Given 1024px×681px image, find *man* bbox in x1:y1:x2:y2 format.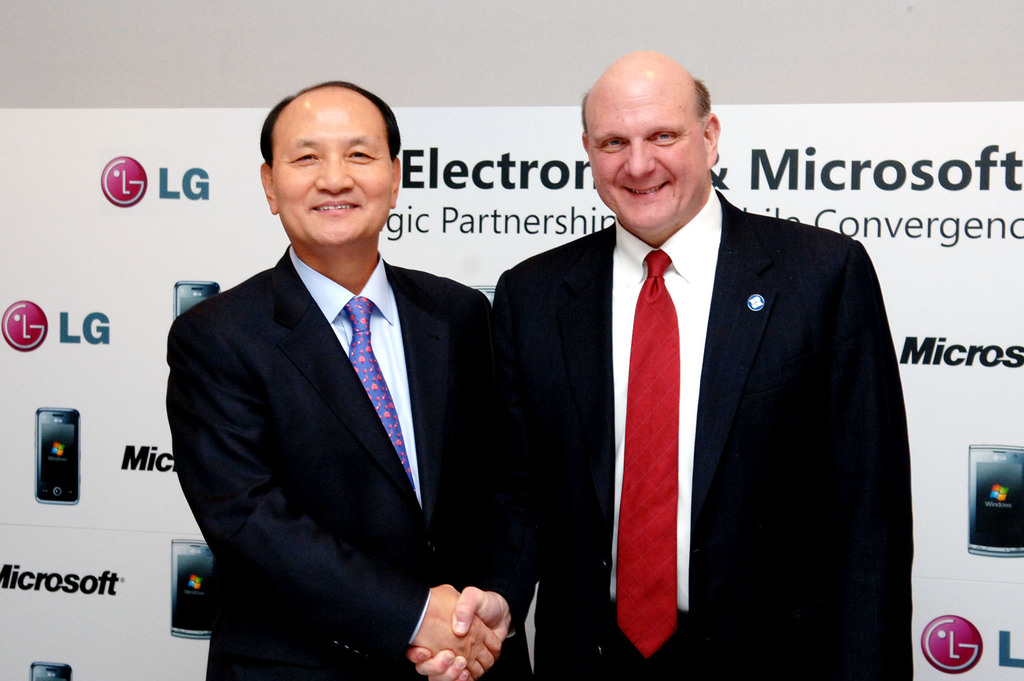
404:49:920:680.
